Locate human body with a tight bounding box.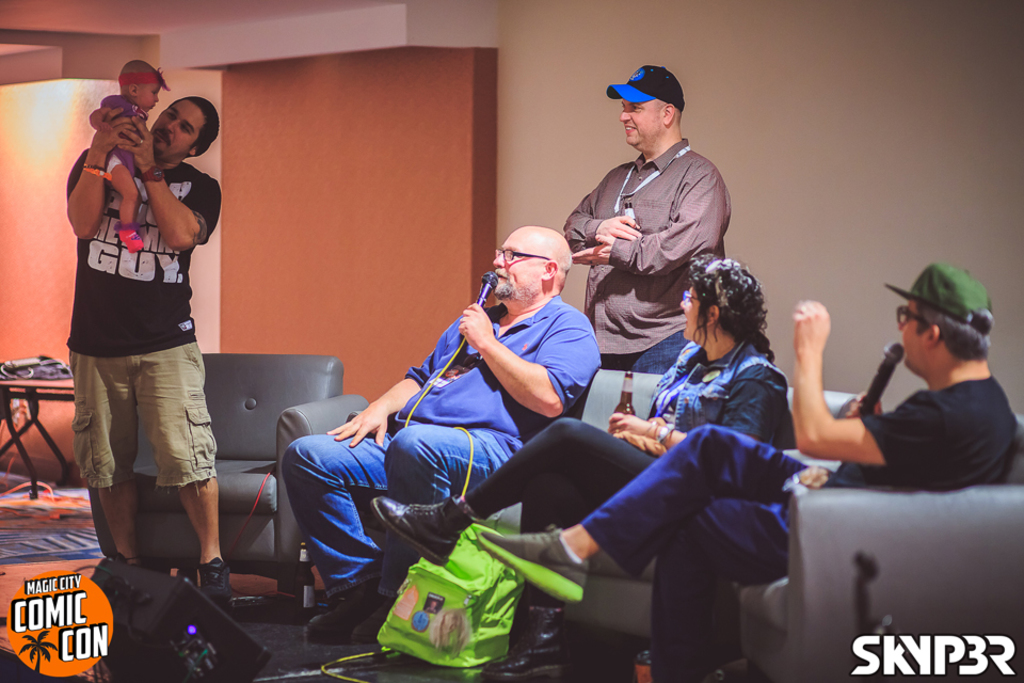
(x1=269, y1=291, x2=605, y2=641).
